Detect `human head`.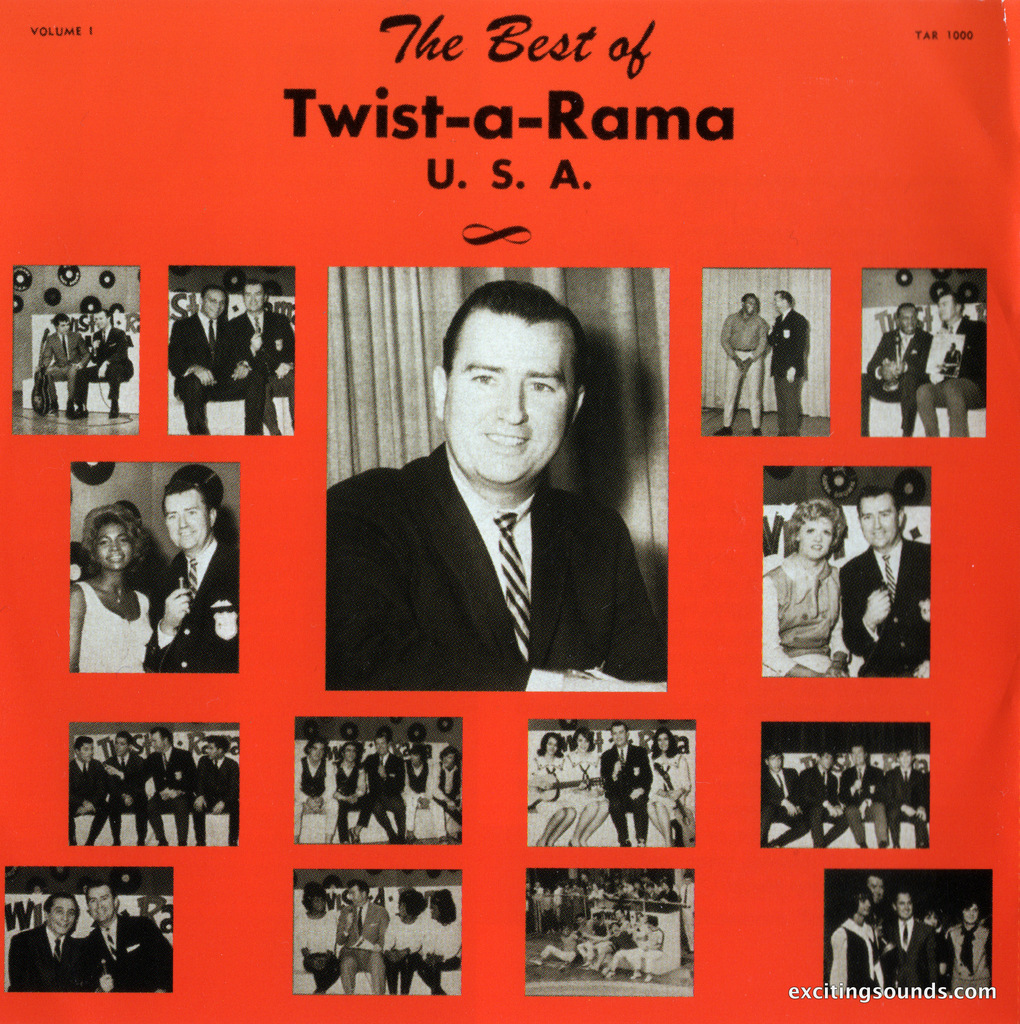
Detected at box(161, 469, 217, 552).
